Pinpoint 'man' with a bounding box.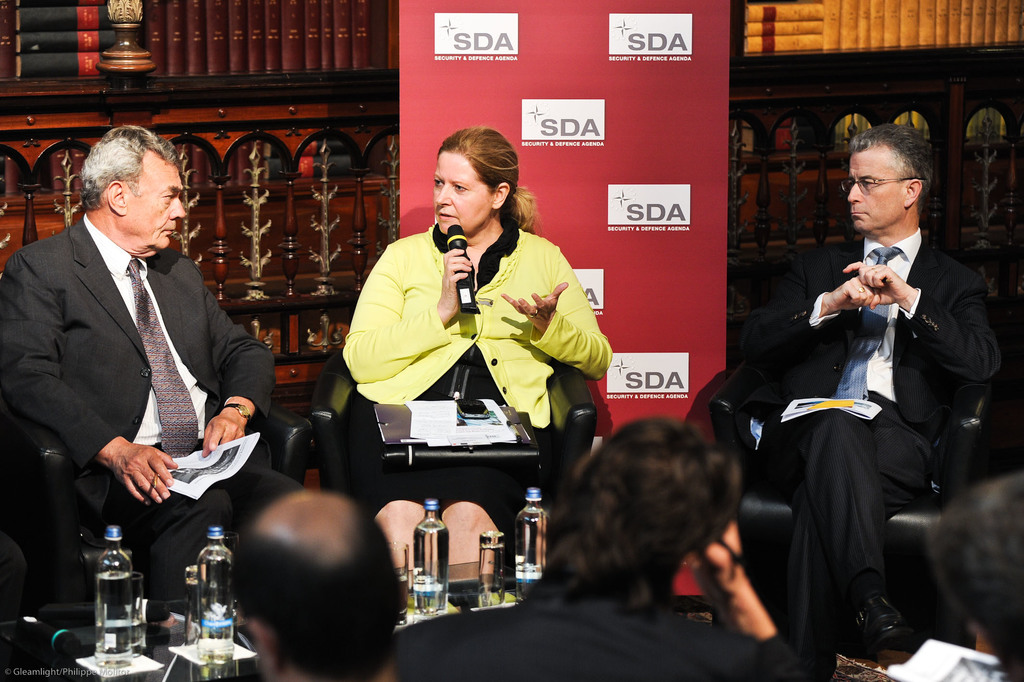
x1=753 y1=123 x2=1007 y2=681.
